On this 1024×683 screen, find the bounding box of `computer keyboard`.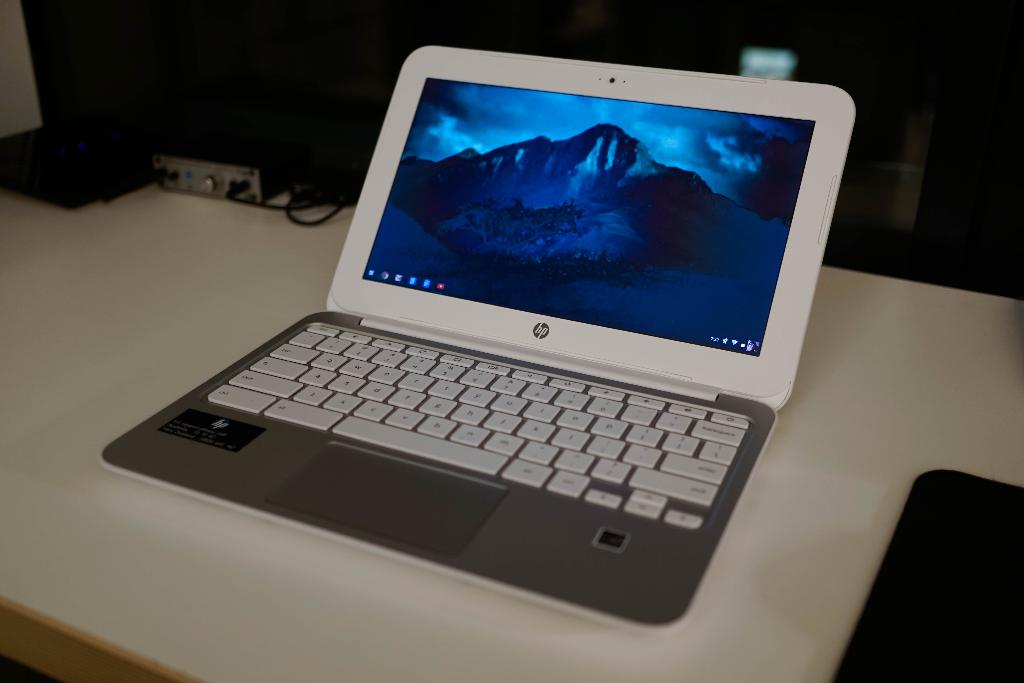
Bounding box: locate(204, 322, 751, 531).
